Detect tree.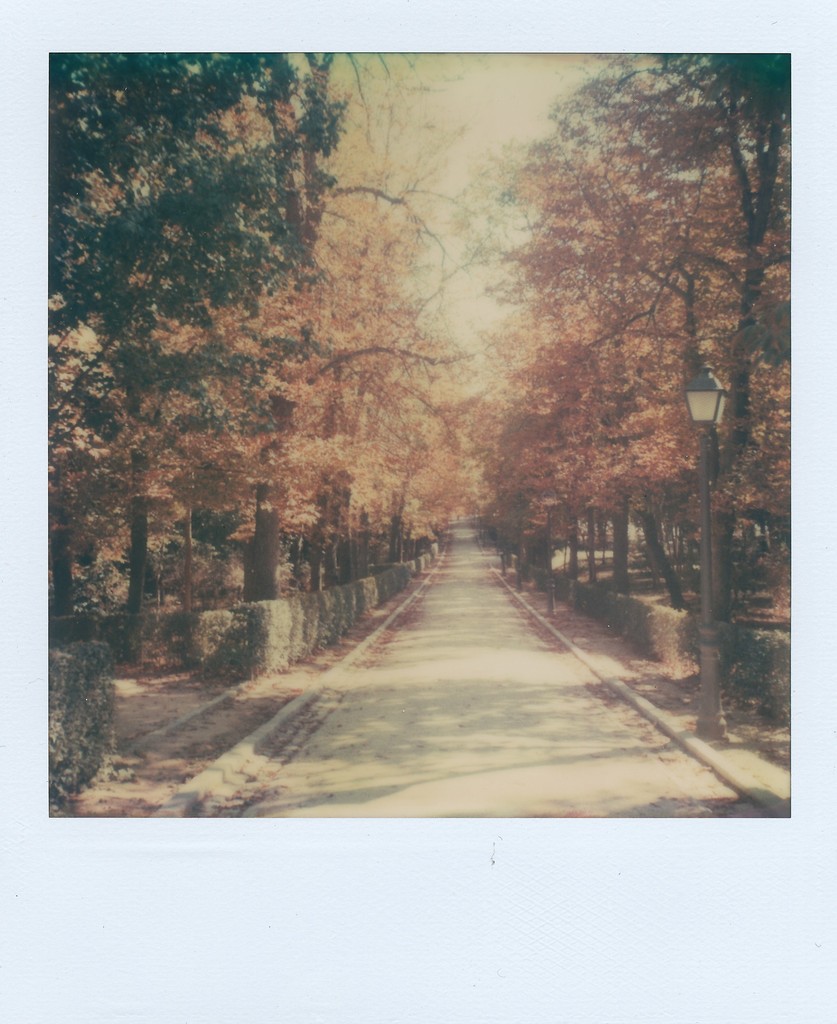
Detected at 526:52:801:619.
